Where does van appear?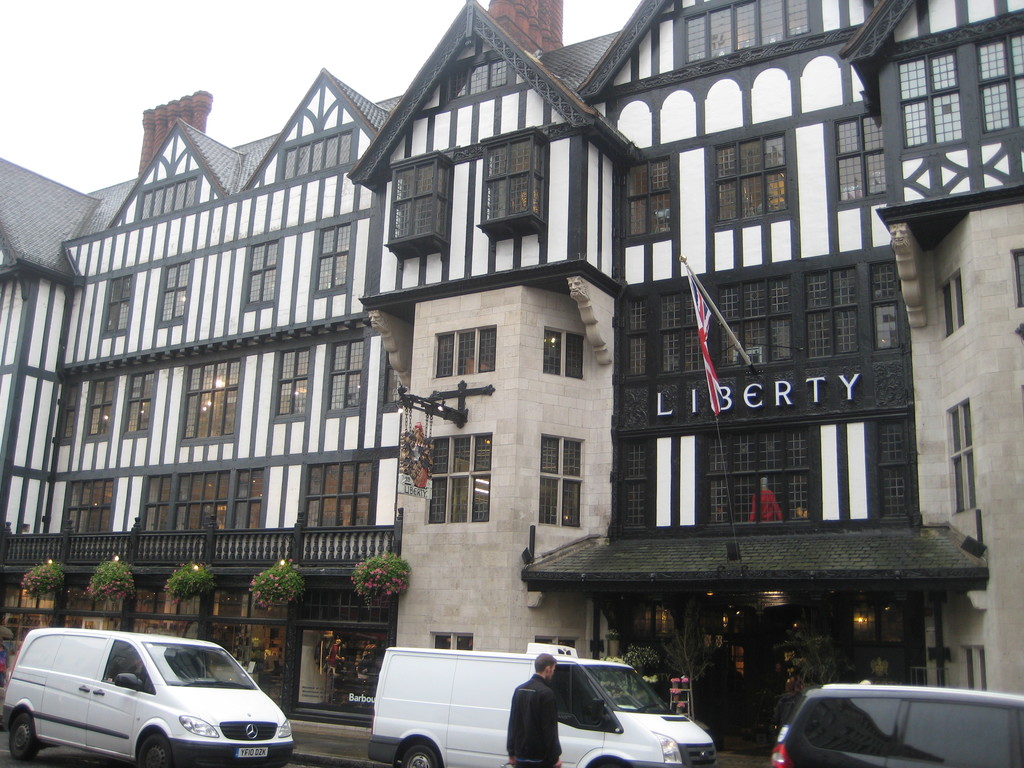
Appears at (3,625,296,767).
